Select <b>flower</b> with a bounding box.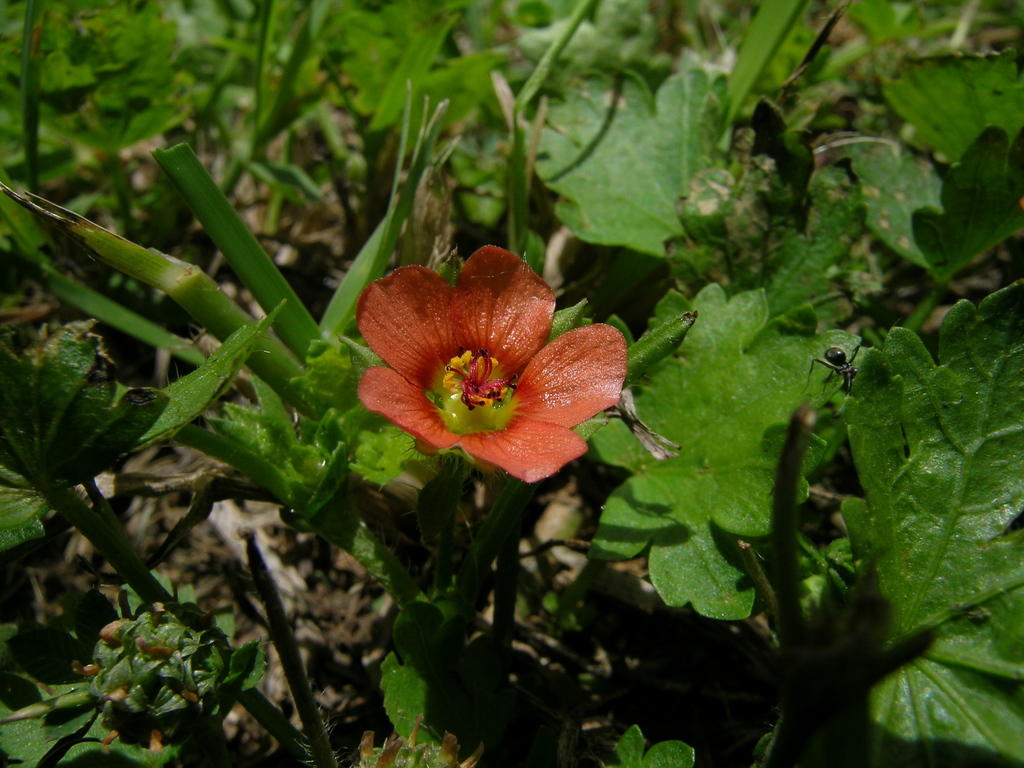
[351, 245, 629, 488].
